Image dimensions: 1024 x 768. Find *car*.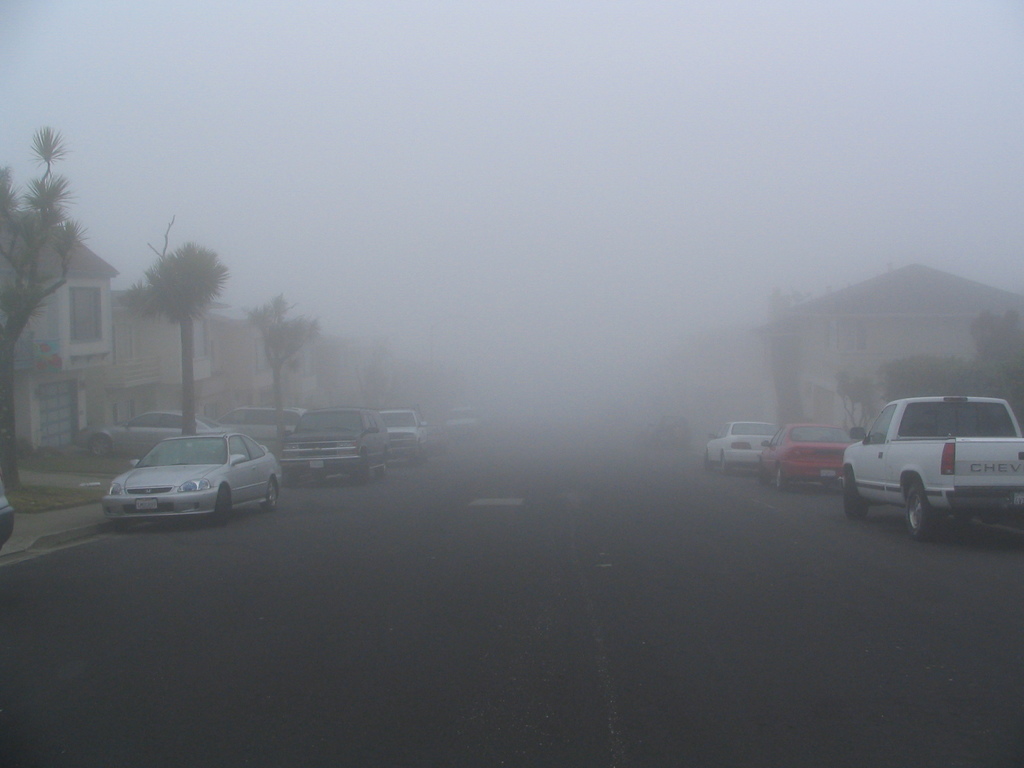
[0, 478, 18, 548].
